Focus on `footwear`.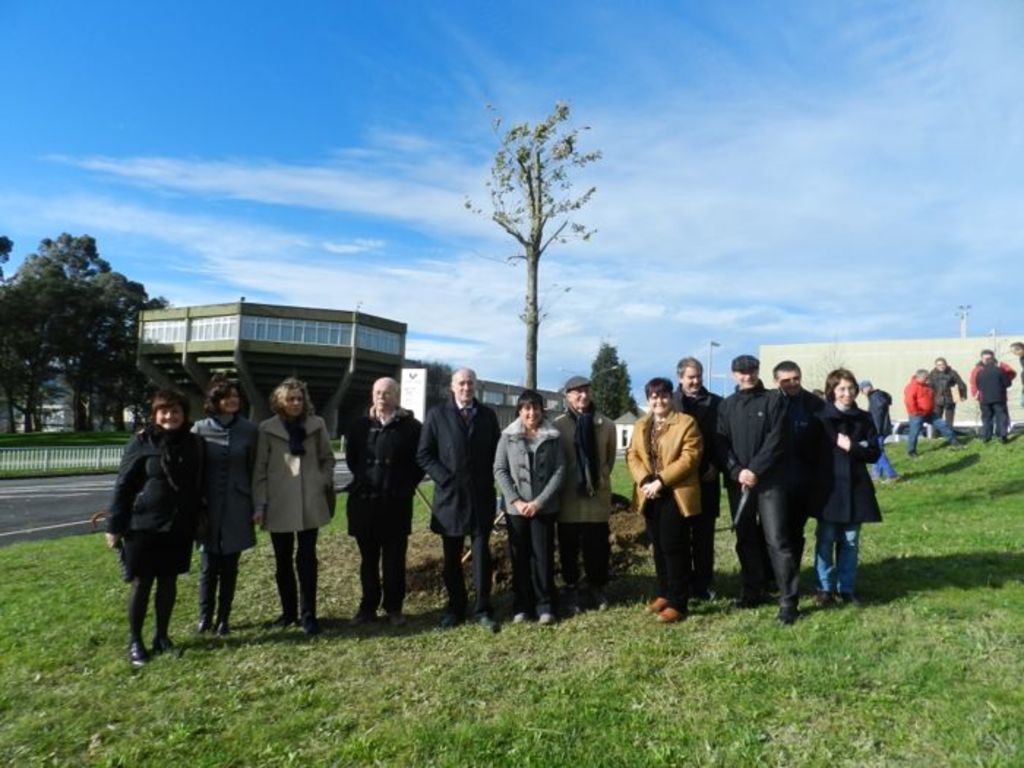
Focused at 130,639,143,669.
